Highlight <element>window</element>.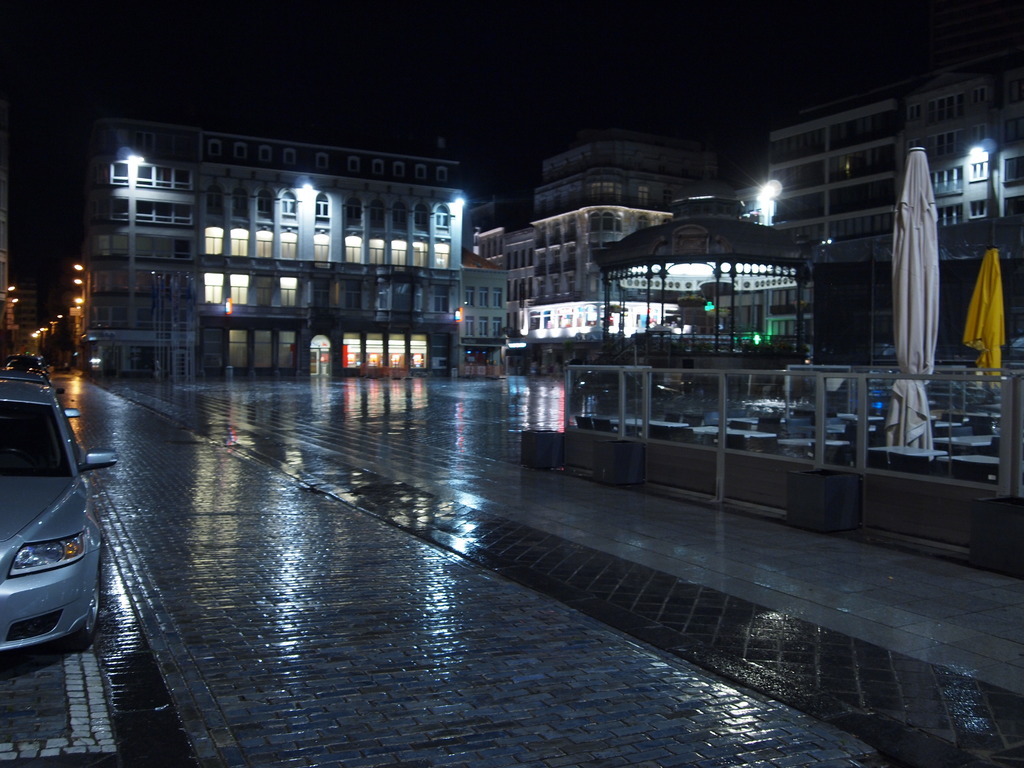
Highlighted region: box(314, 234, 328, 261).
